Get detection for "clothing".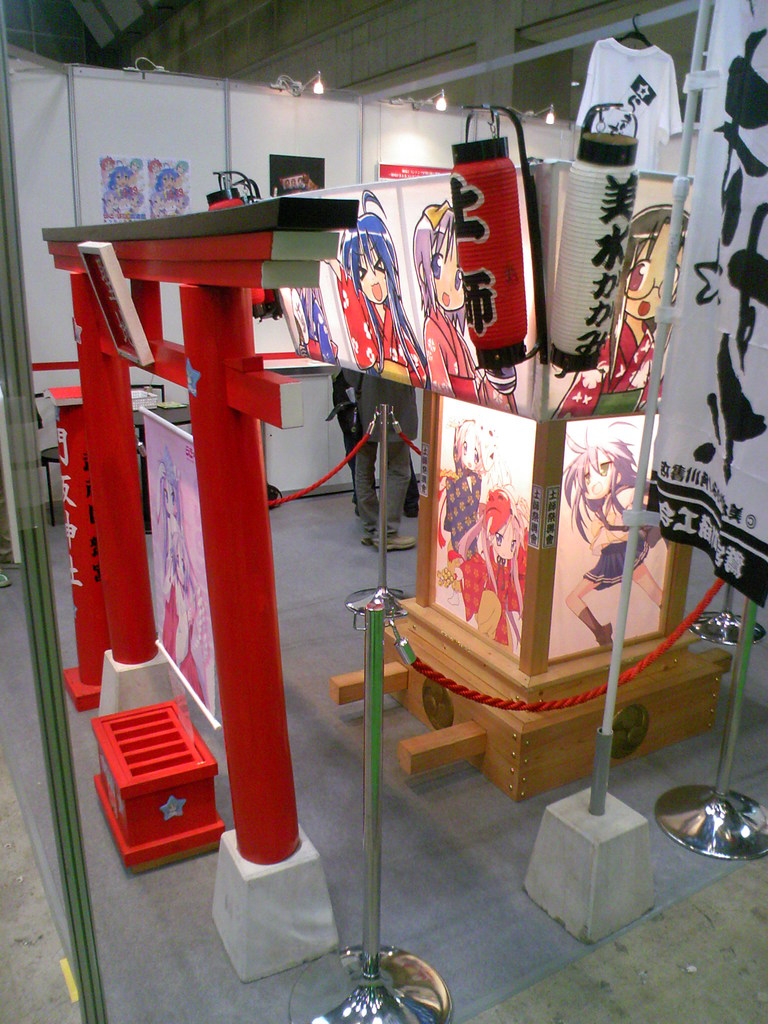
Detection: [x1=582, y1=496, x2=654, y2=593].
